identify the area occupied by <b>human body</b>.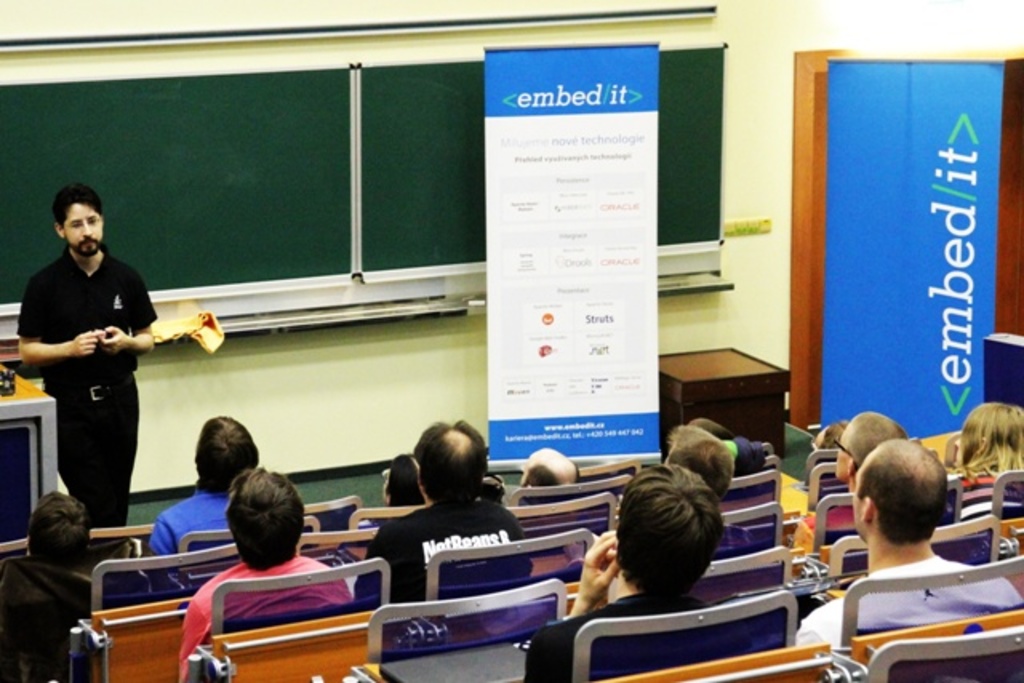
Area: BBox(781, 501, 858, 569).
